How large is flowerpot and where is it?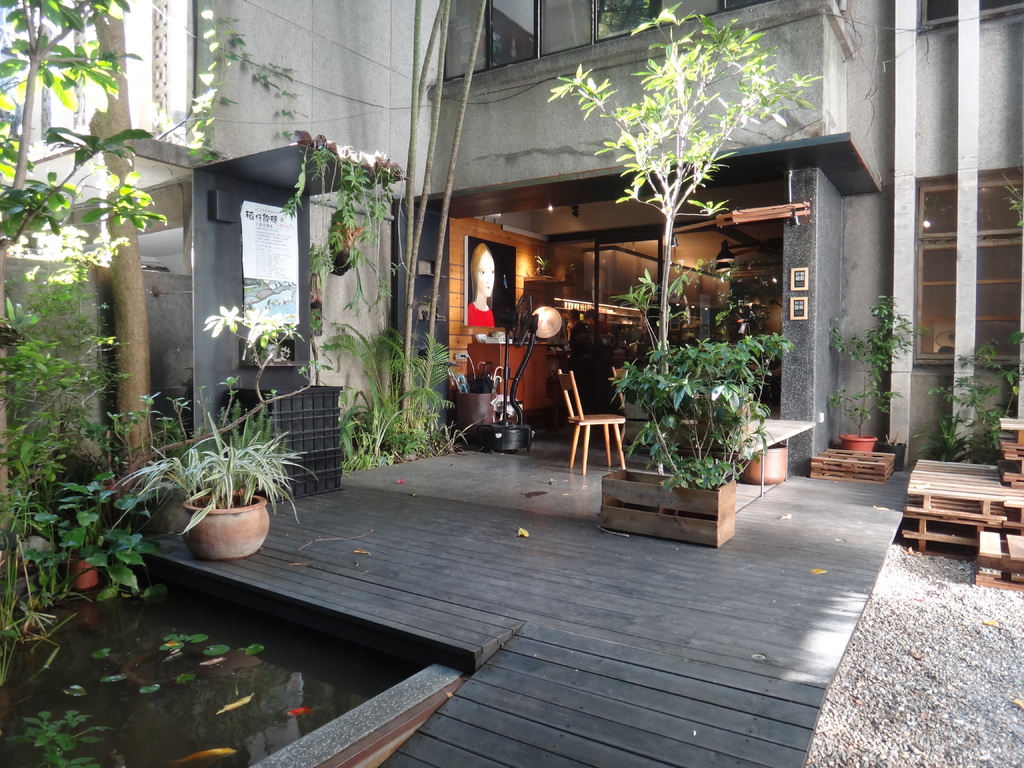
Bounding box: [left=165, top=492, right=268, bottom=564].
